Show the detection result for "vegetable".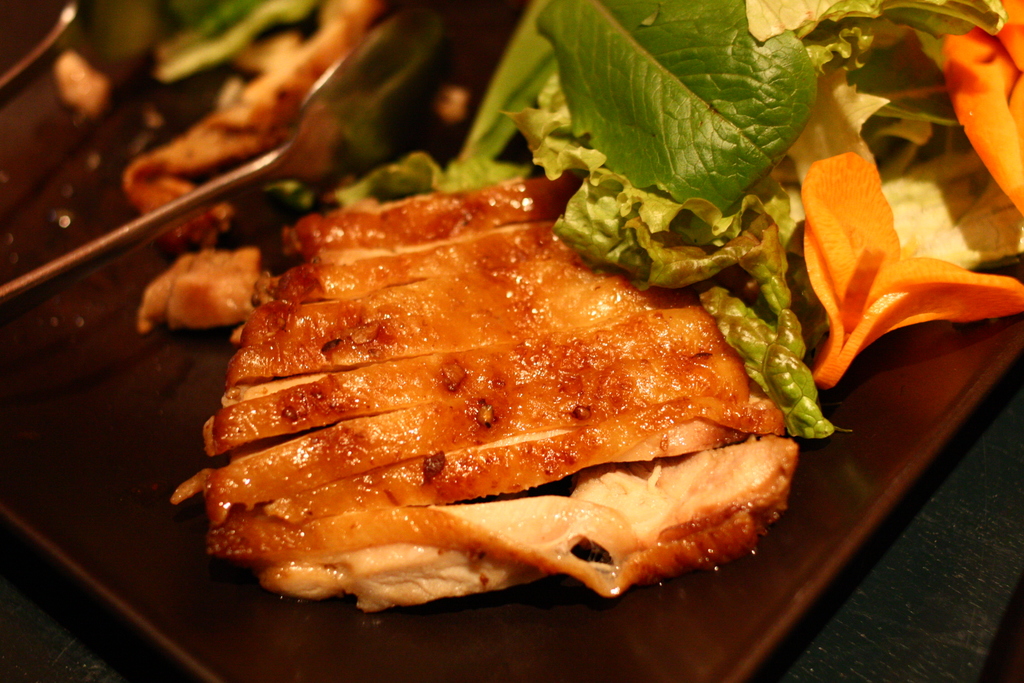
[left=282, top=0, right=1009, bottom=436].
